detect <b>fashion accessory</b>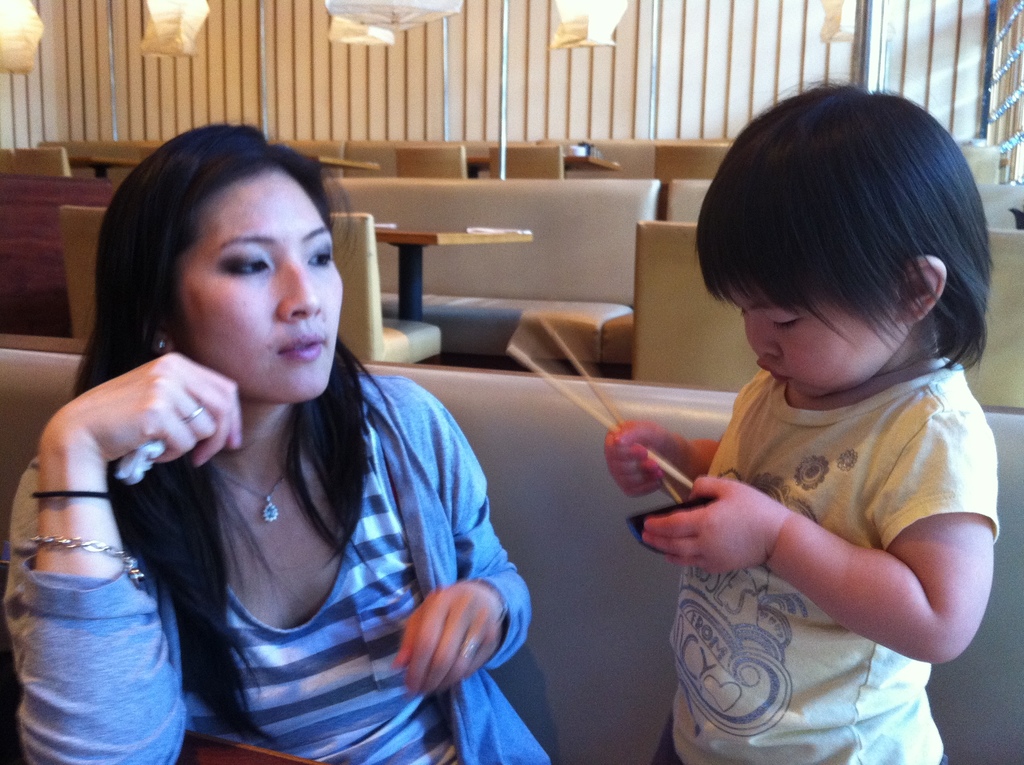
bbox(157, 338, 165, 344)
